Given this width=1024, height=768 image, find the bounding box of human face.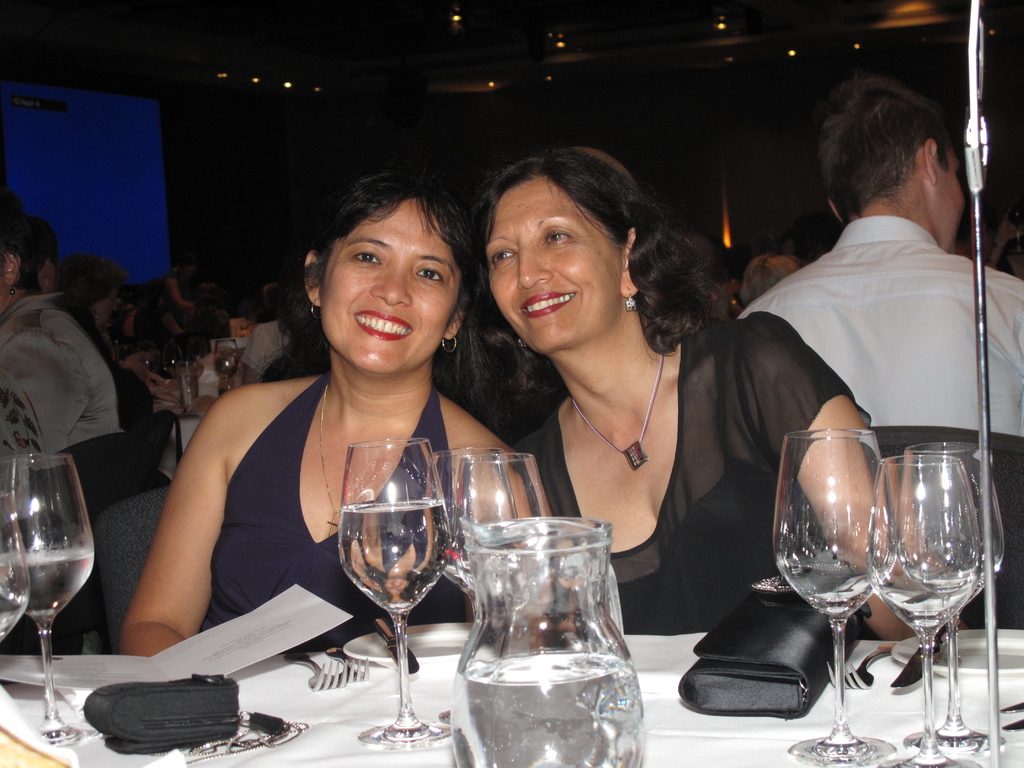
319:193:464:375.
